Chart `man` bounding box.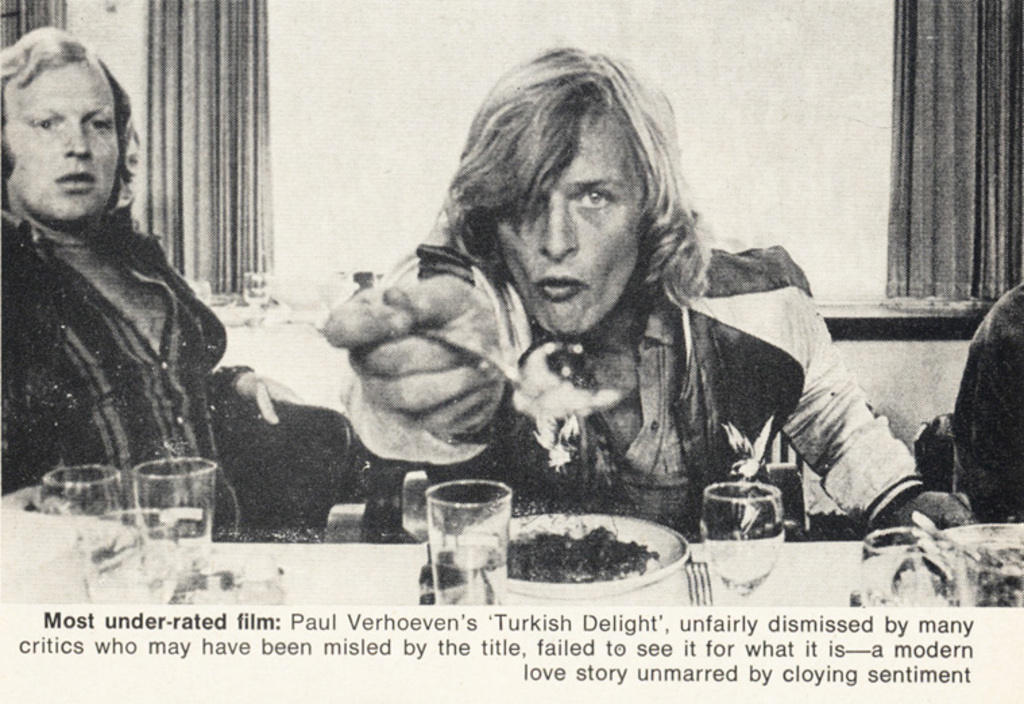
Charted: bbox(0, 22, 305, 541).
